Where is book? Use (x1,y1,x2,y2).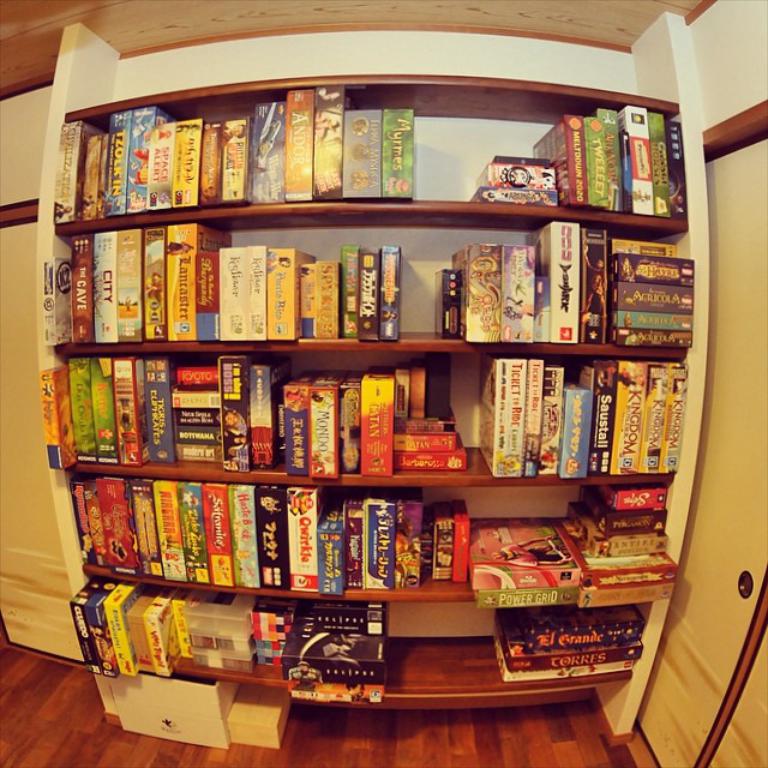
(538,112,592,206).
